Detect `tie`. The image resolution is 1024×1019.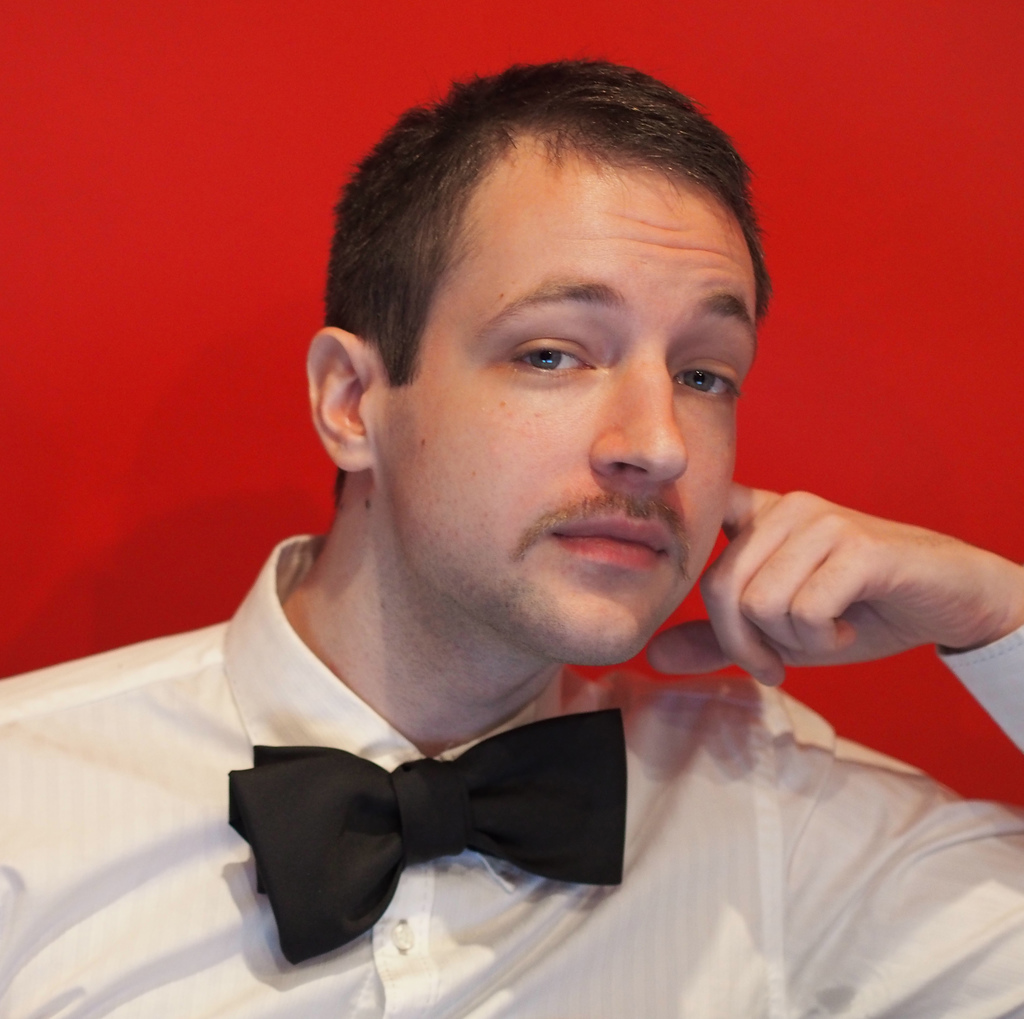
221/708/625/962.
